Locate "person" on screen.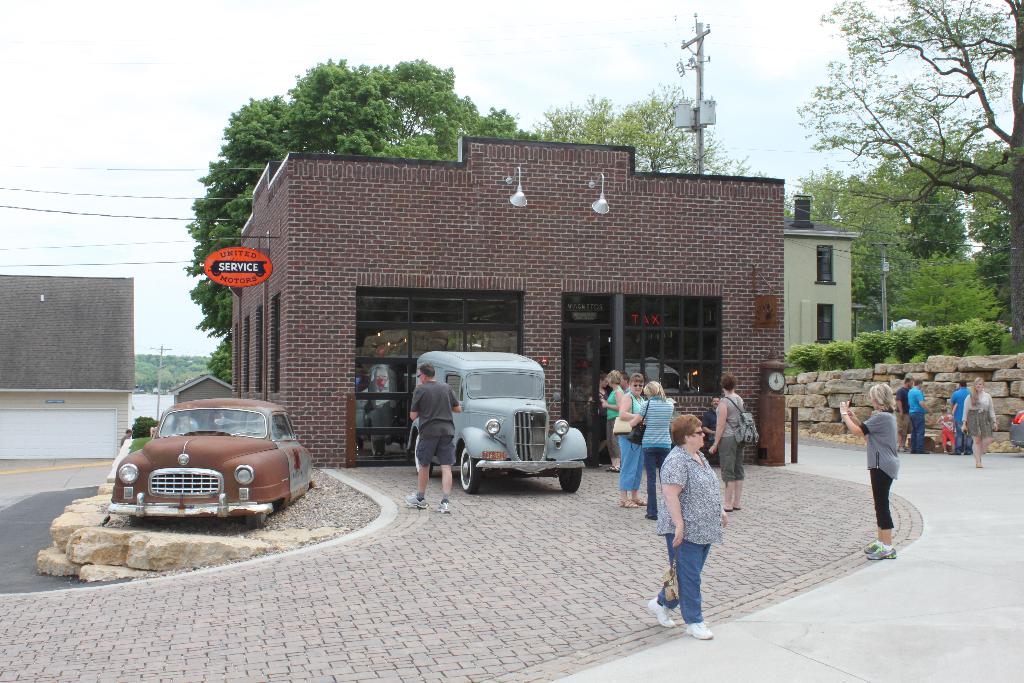
On screen at (703, 374, 746, 511).
